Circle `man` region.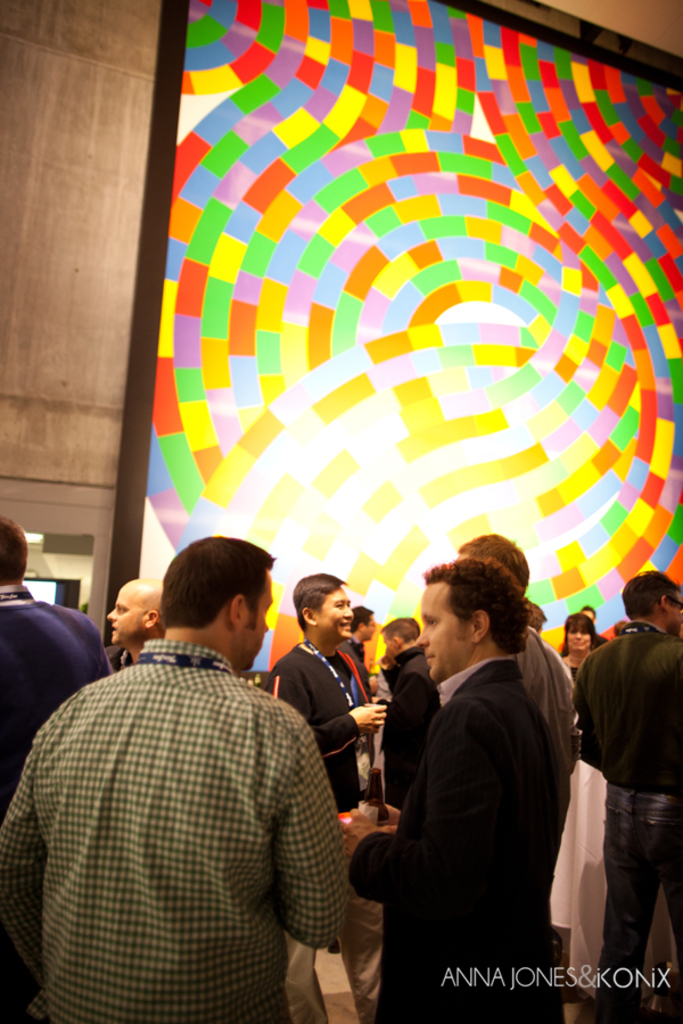
Region: <region>376, 612, 434, 692</region>.
